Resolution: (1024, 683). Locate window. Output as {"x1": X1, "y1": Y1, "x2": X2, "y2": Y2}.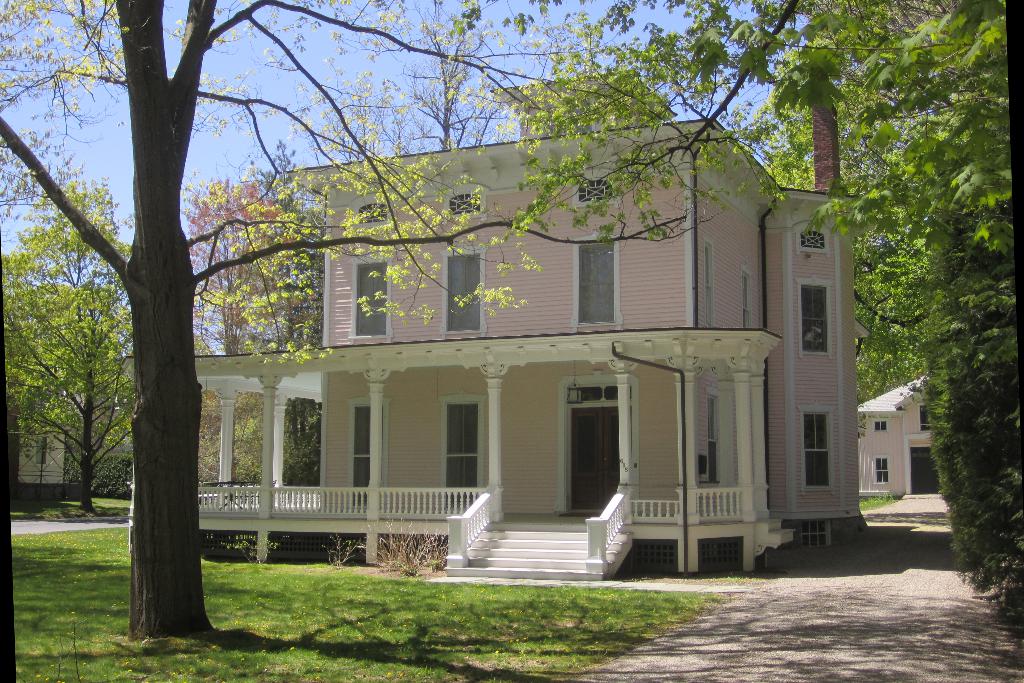
{"x1": 706, "y1": 397, "x2": 717, "y2": 481}.
